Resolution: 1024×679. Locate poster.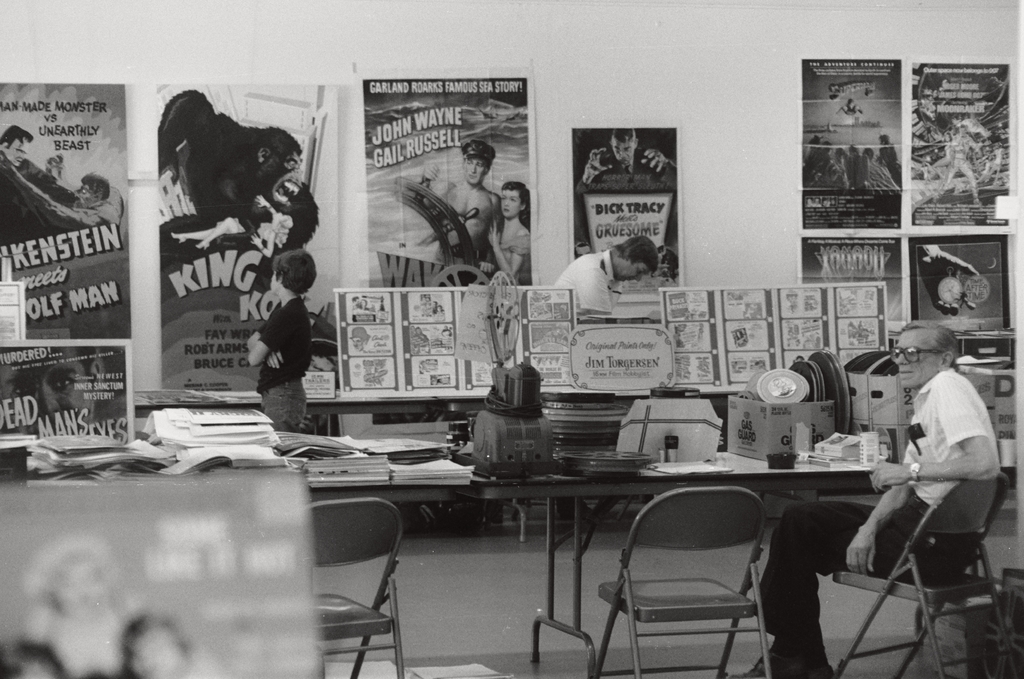
910, 233, 1023, 330.
